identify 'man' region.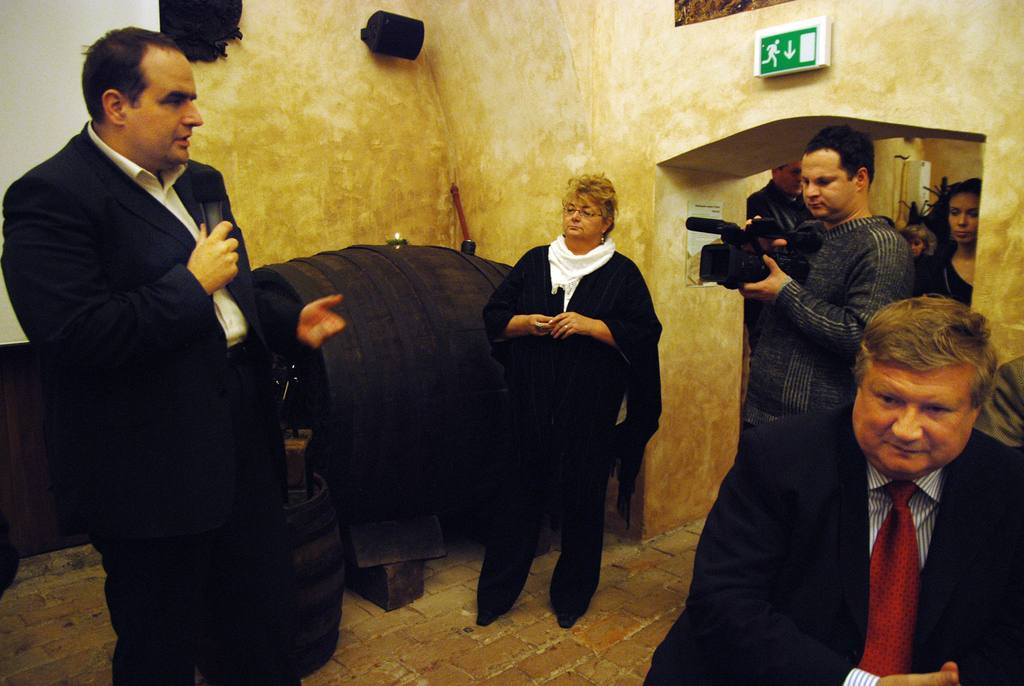
Region: 23,19,292,623.
